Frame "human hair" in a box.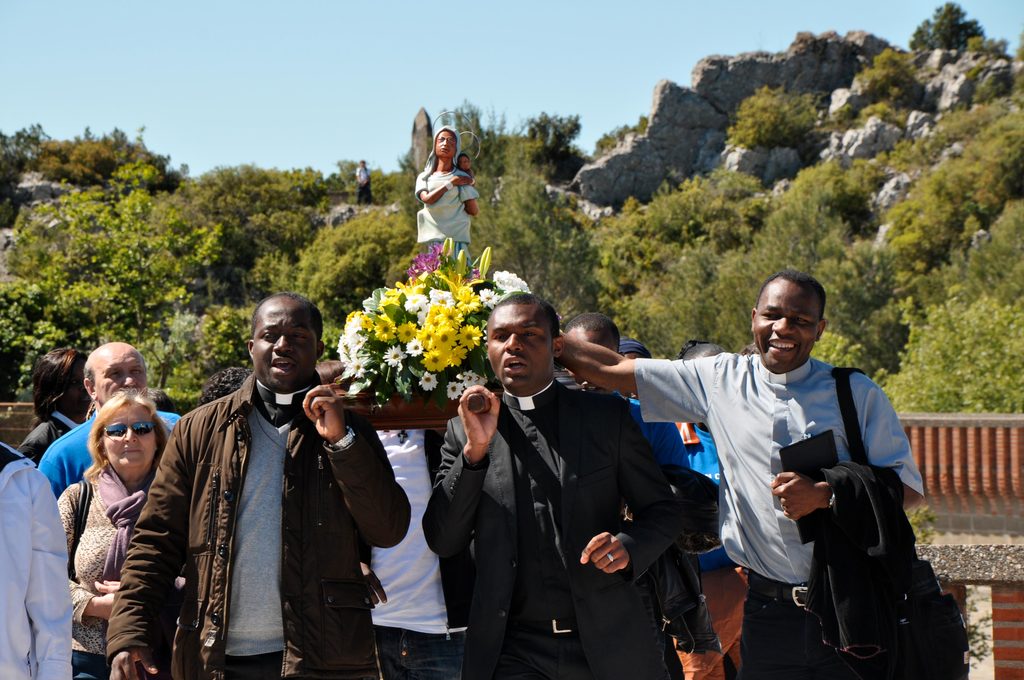
bbox(248, 293, 323, 346).
